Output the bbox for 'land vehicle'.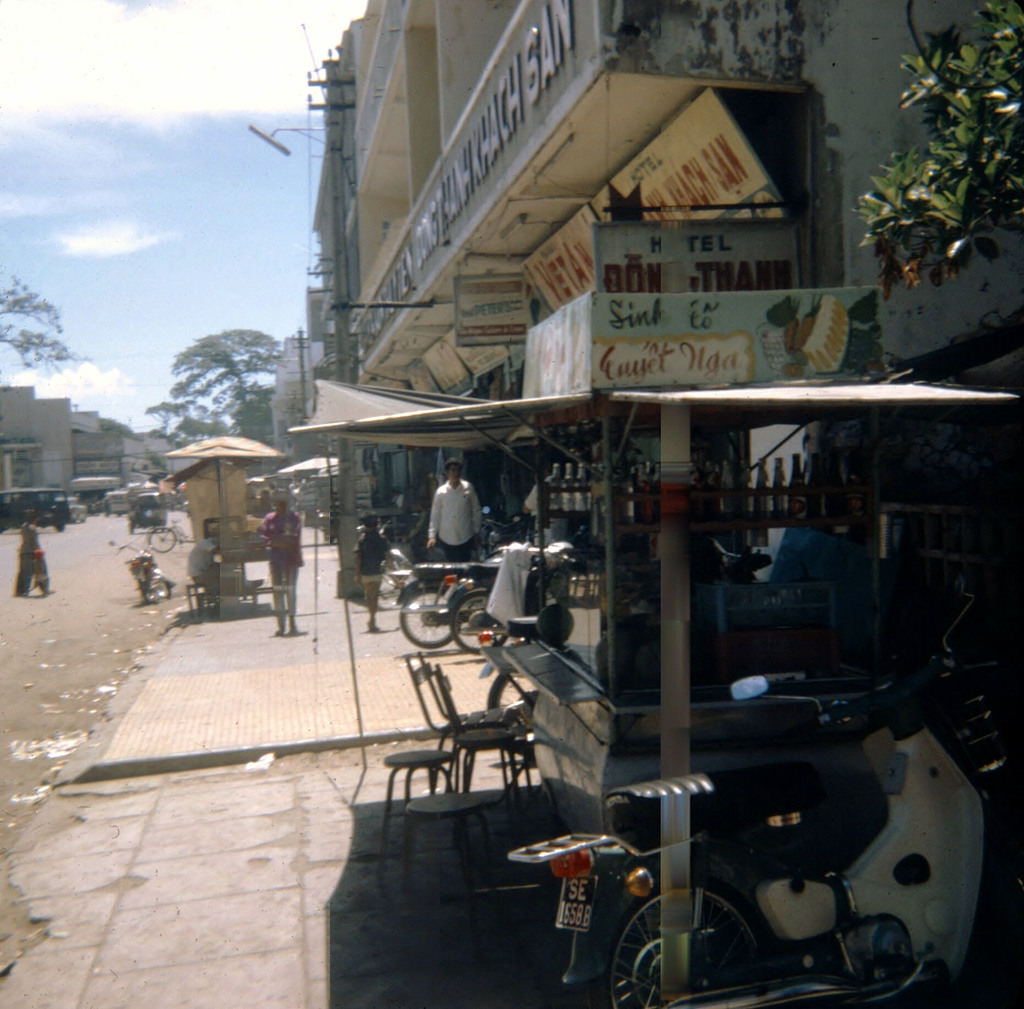
locate(129, 481, 168, 530).
